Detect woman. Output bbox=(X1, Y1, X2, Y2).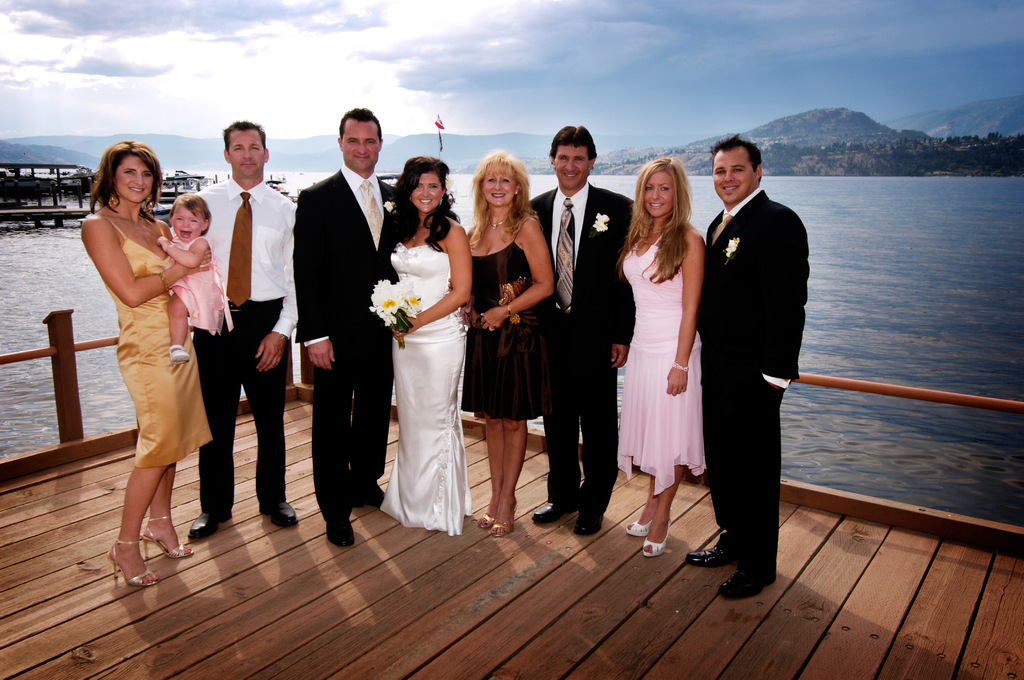
bbox=(81, 138, 216, 590).
